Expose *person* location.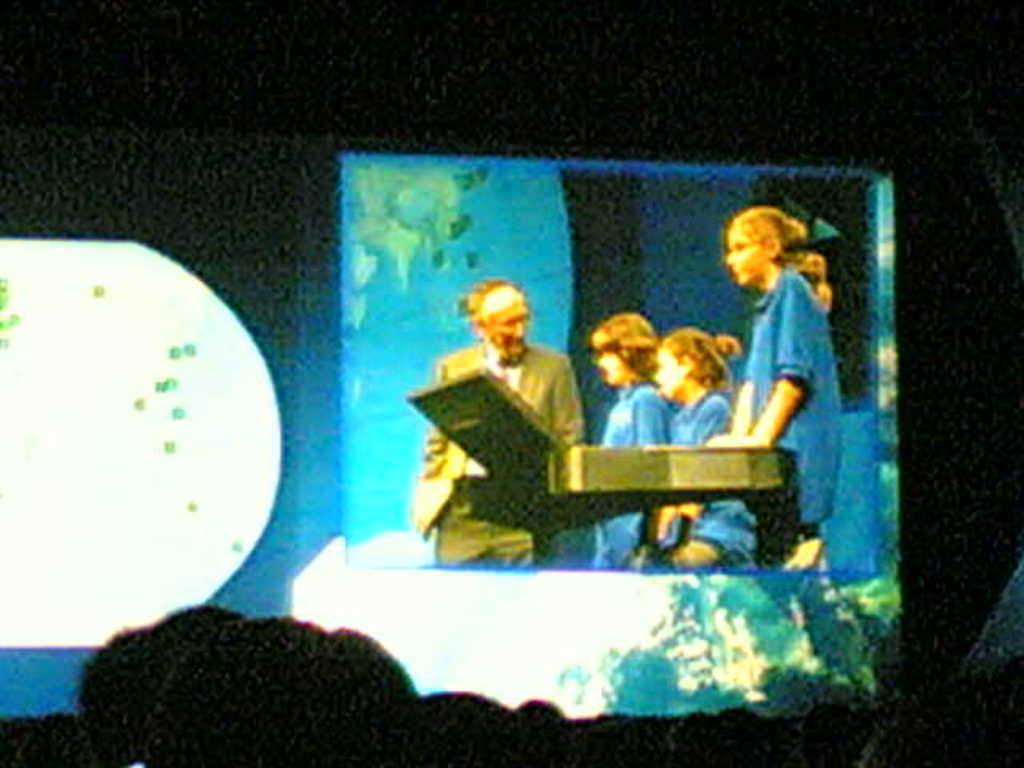
Exposed at (674,205,843,570).
